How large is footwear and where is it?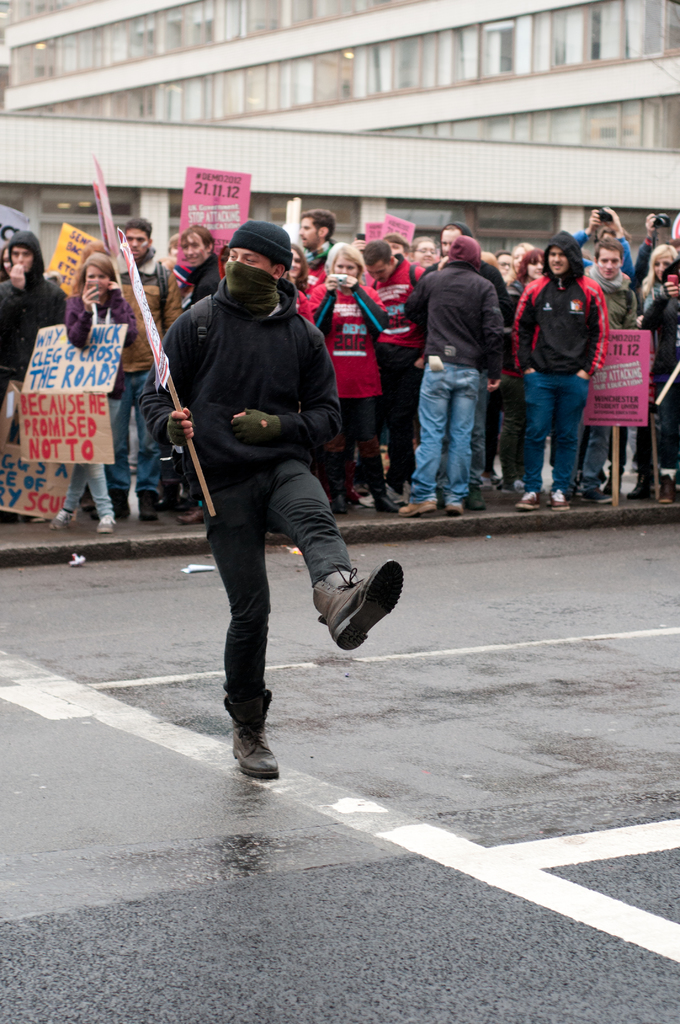
Bounding box: [469, 481, 485, 509].
